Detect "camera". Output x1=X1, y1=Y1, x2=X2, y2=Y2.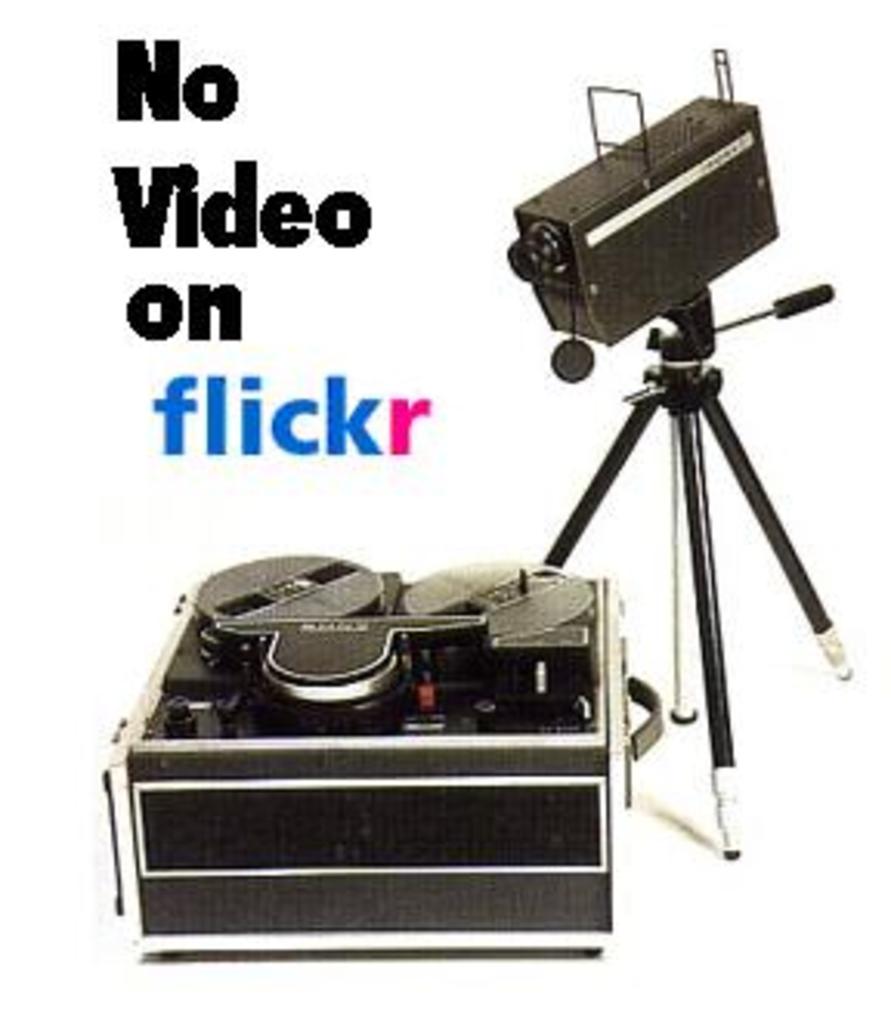
x1=96, y1=541, x2=674, y2=962.
